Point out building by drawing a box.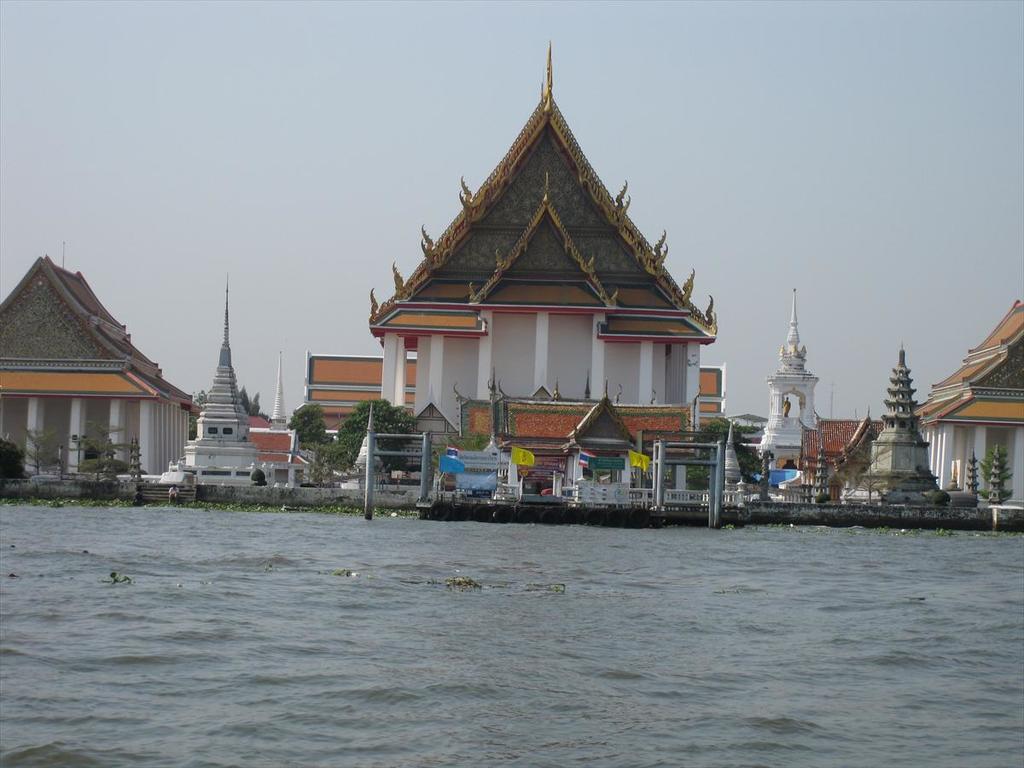
(left=913, top=302, right=1022, bottom=511).
